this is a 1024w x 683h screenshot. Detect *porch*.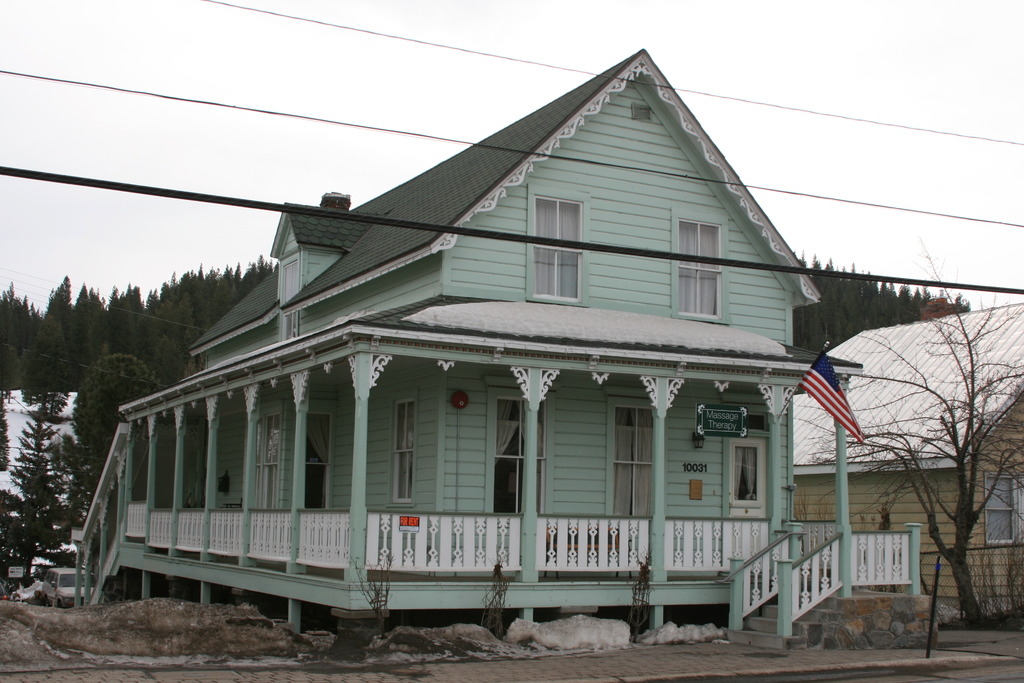
detection(129, 501, 924, 591).
